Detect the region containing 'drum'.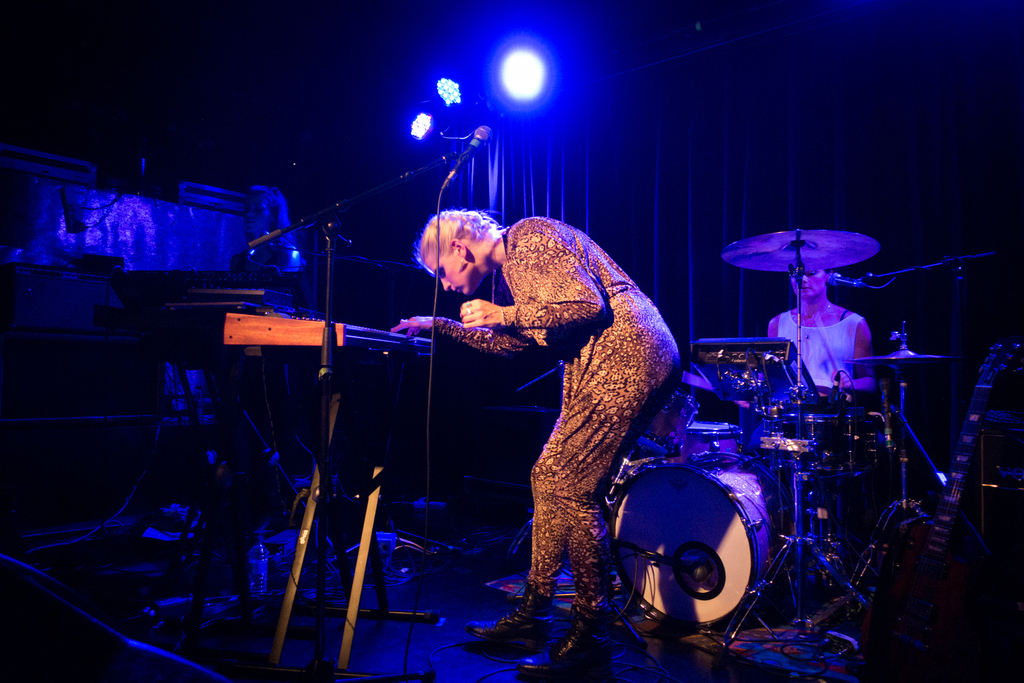
(left=639, top=390, right=703, bottom=447).
